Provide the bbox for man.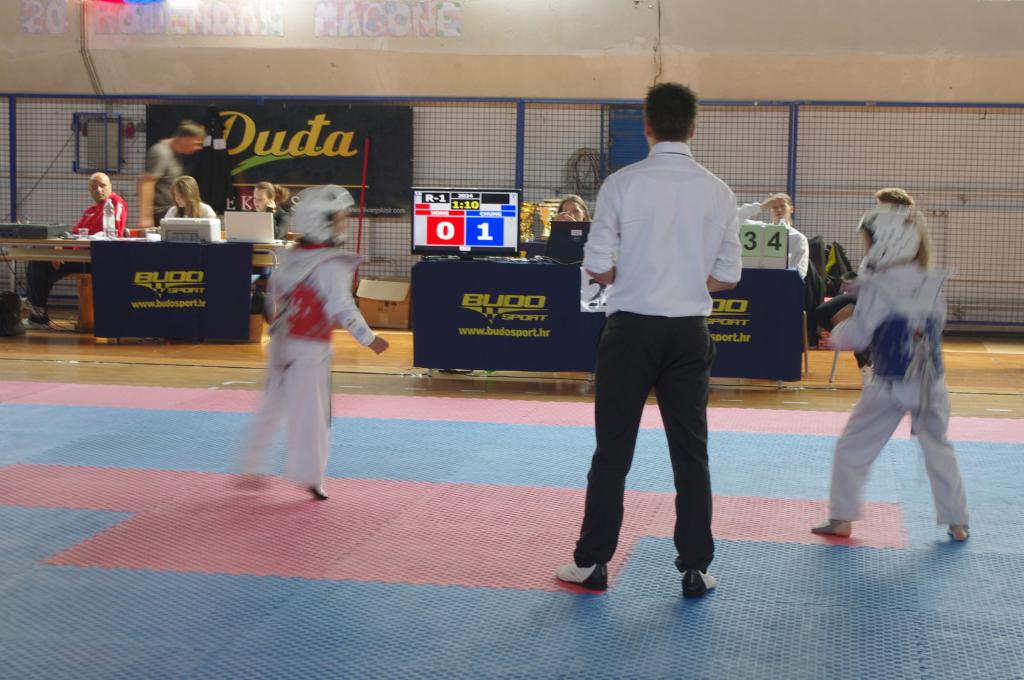
138/118/206/230.
